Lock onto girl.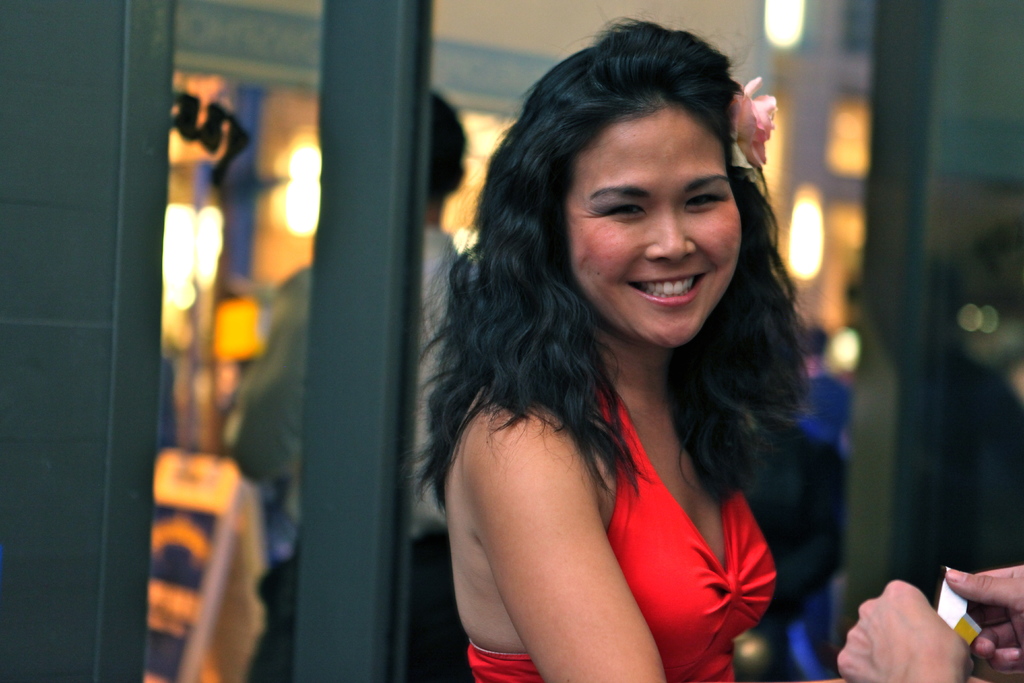
Locked: detection(416, 0, 811, 682).
